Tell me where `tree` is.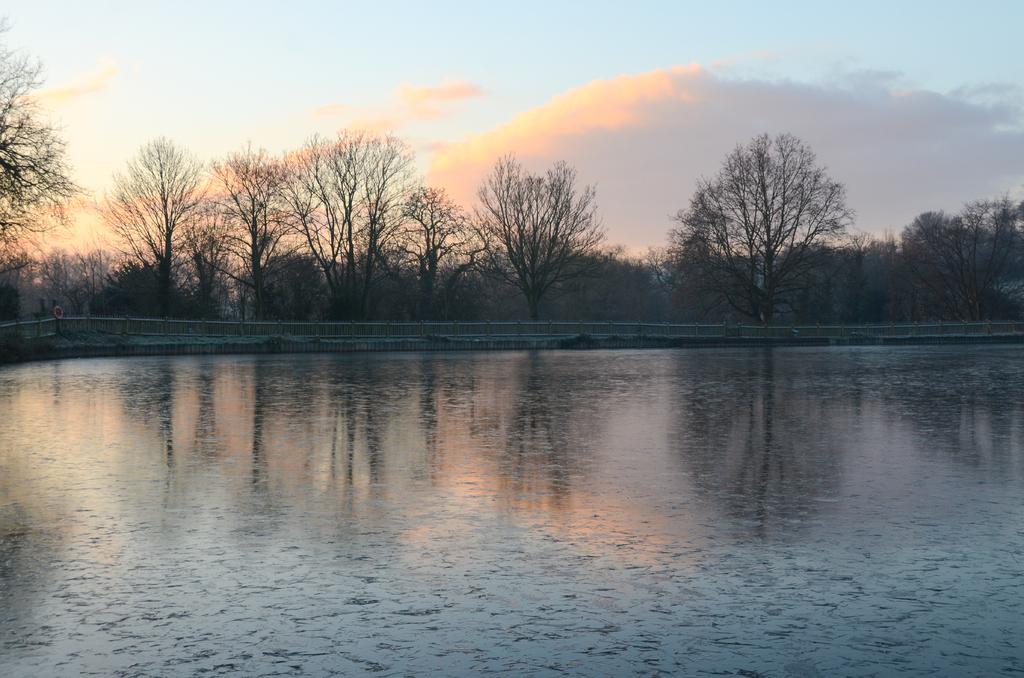
`tree` is at detection(89, 130, 229, 323).
